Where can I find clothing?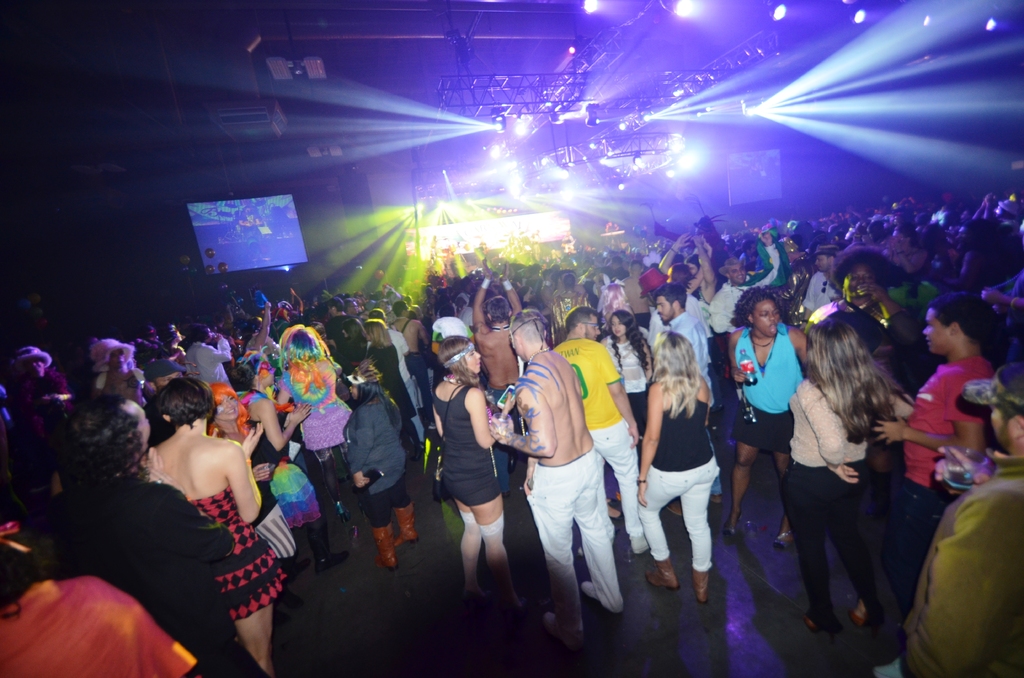
You can find it at (x1=774, y1=358, x2=908, y2=632).
